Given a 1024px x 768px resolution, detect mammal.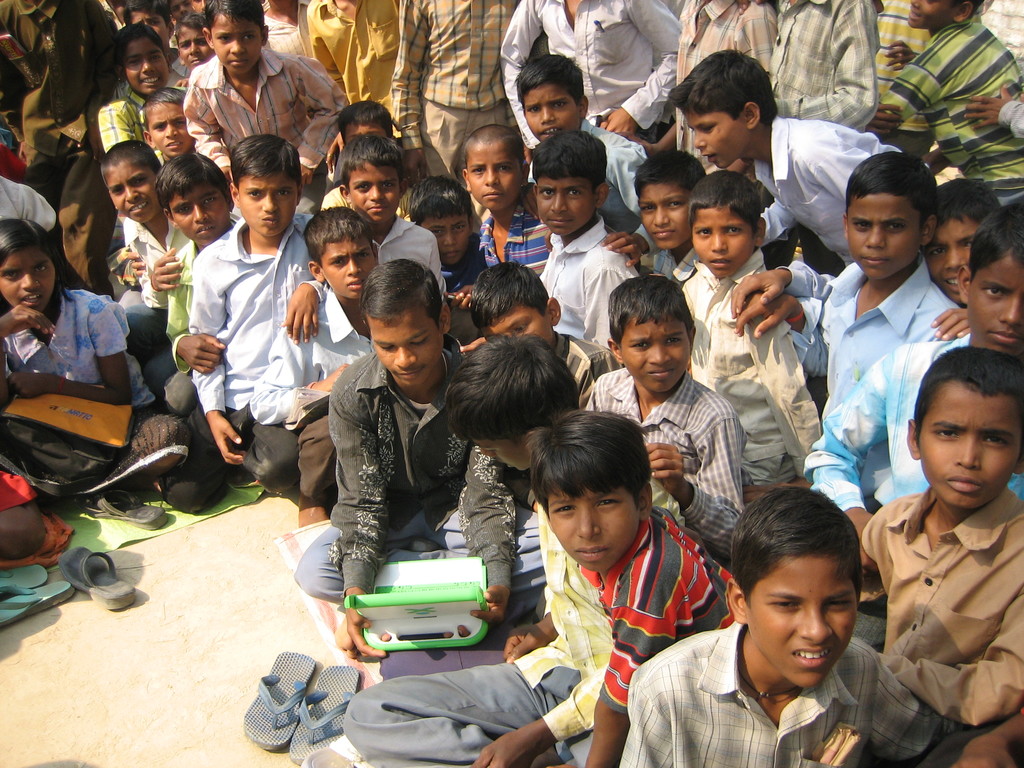
bbox=[858, 344, 1023, 719].
